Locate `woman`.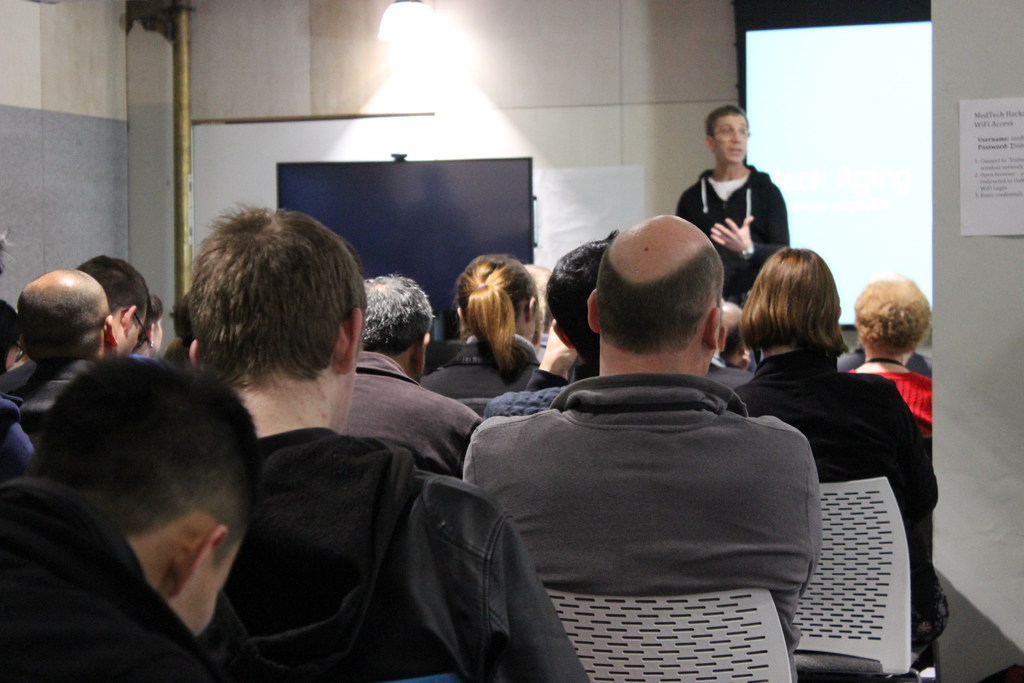
Bounding box: {"x1": 725, "y1": 248, "x2": 946, "y2": 638}.
